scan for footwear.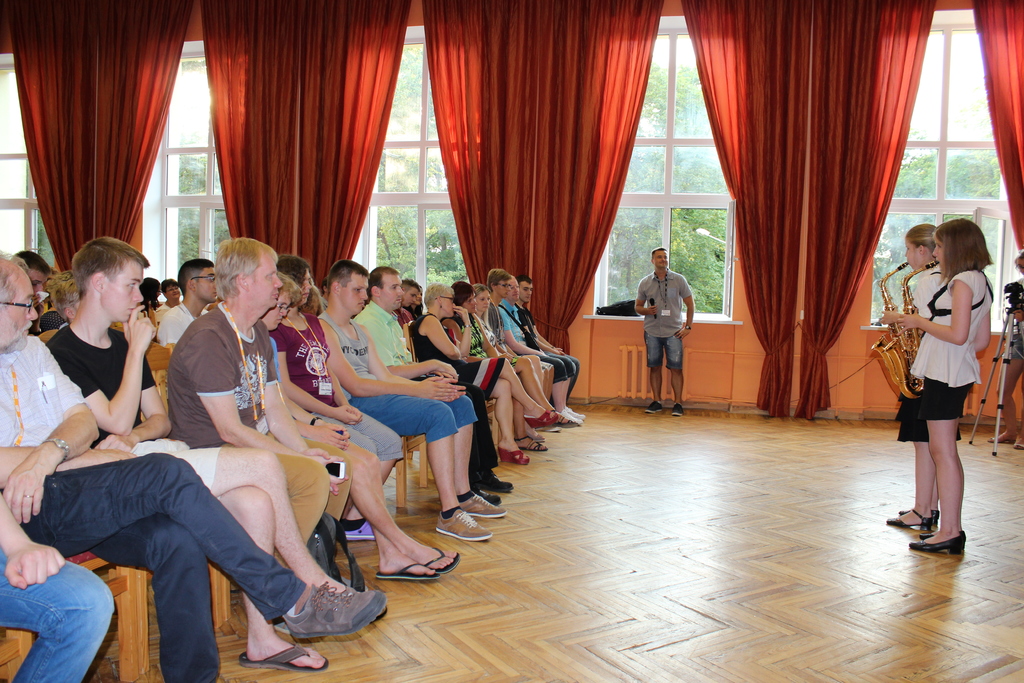
Scan result: 425/544/460/578.
